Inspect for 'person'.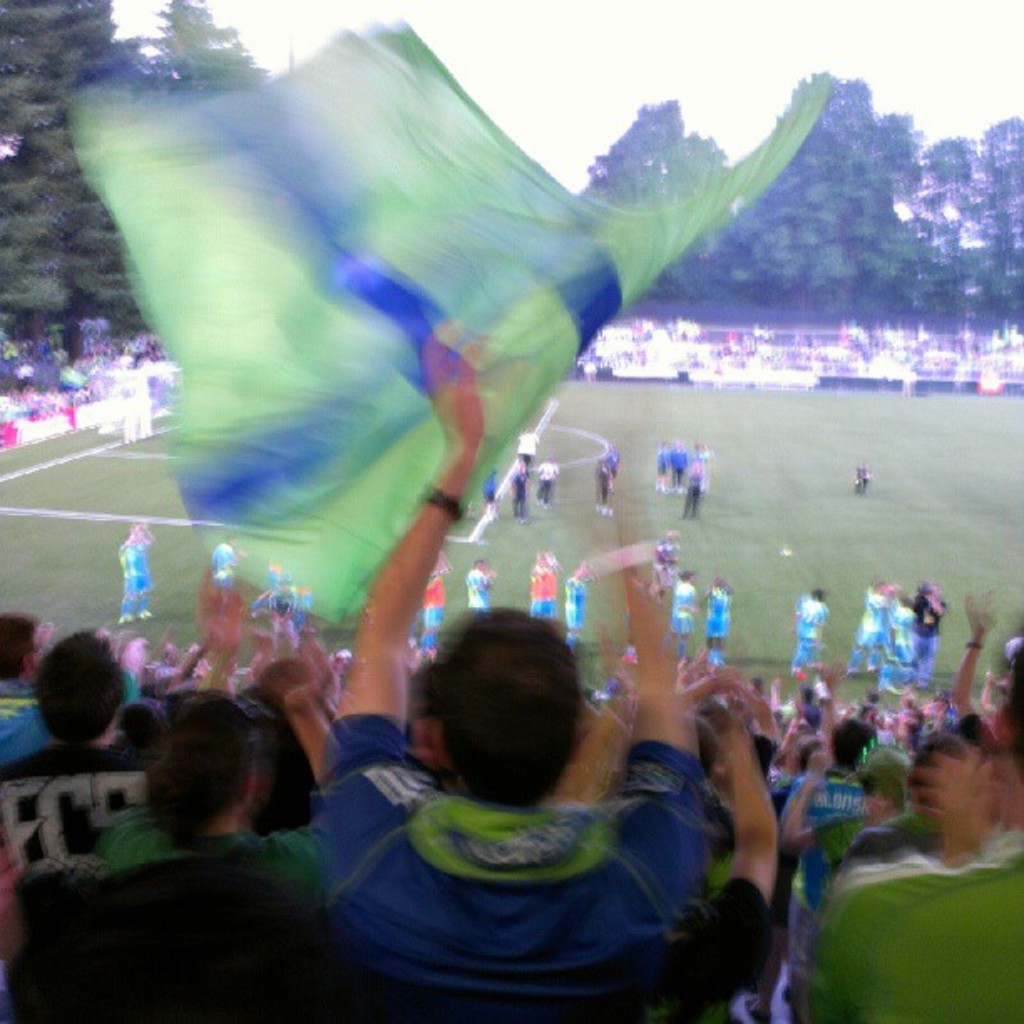
Inspection: 527, 550, 559, 621.
